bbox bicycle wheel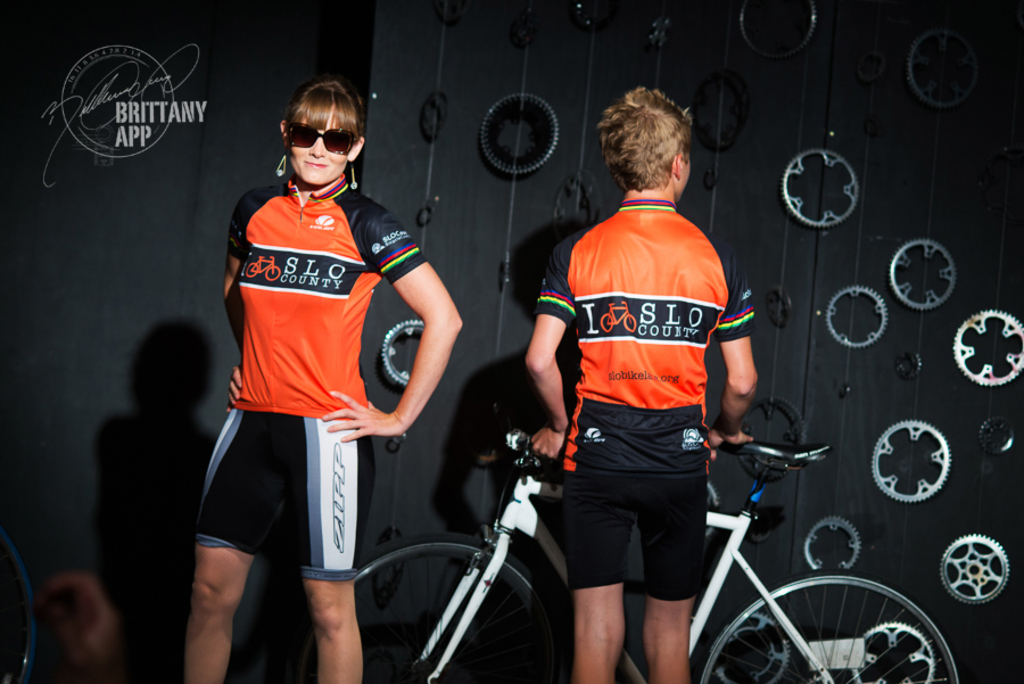
300, 531, 560, 683
